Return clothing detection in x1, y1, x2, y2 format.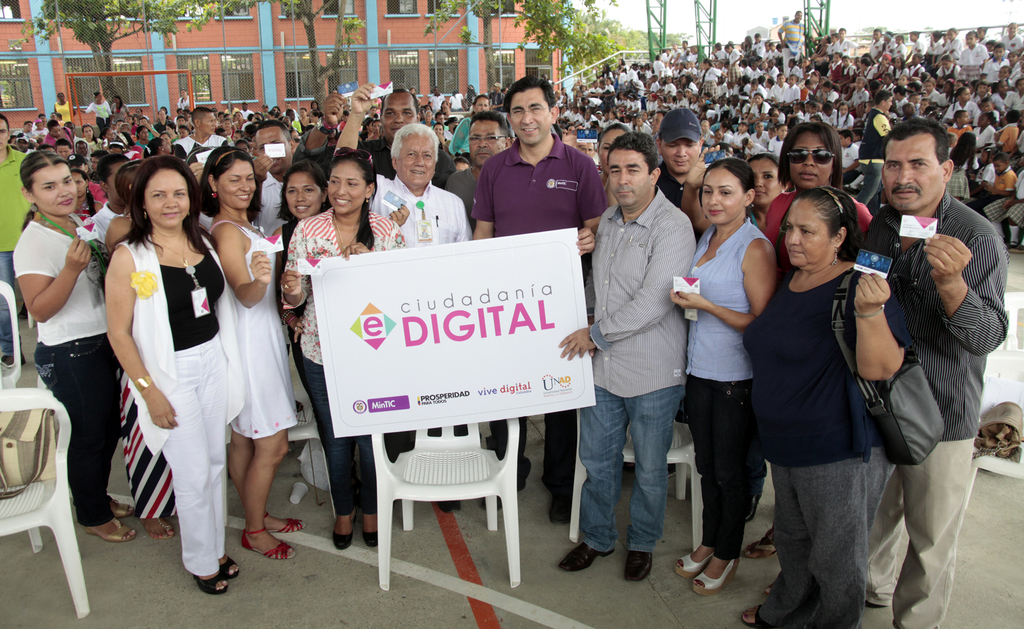
658, 164, 710, 214.
